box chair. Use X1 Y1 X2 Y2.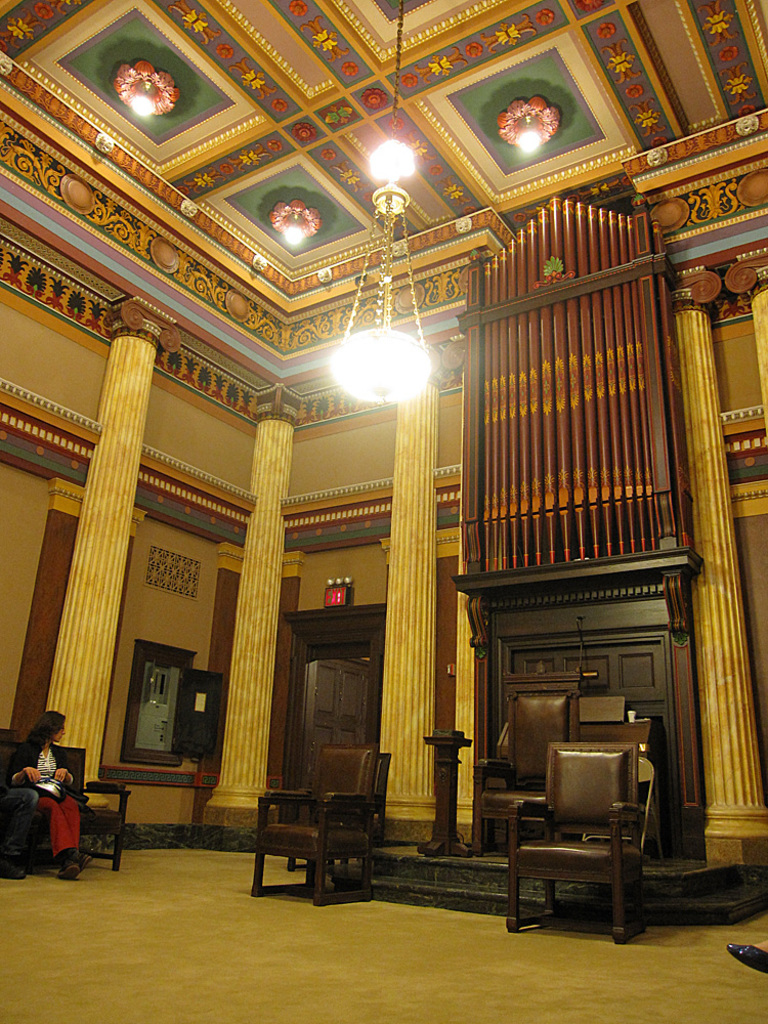
0 738 25 873.
